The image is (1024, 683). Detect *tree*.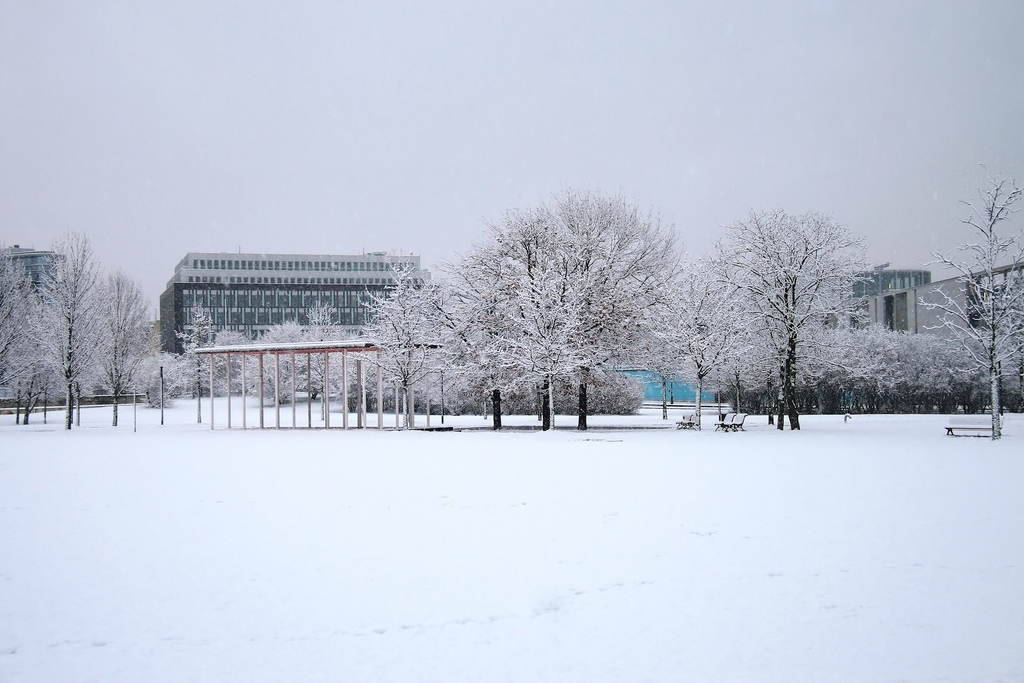
Detection: 177 293 216 420.
